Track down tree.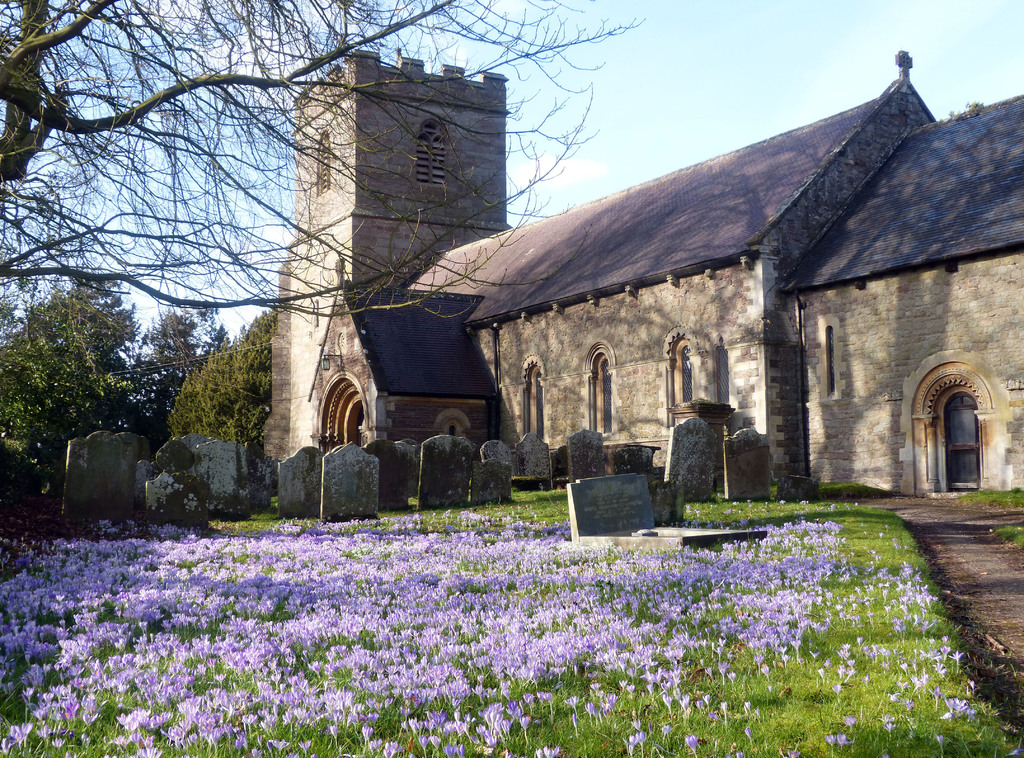
Tracked to left=166, top=306, right=275, bottom=459.
